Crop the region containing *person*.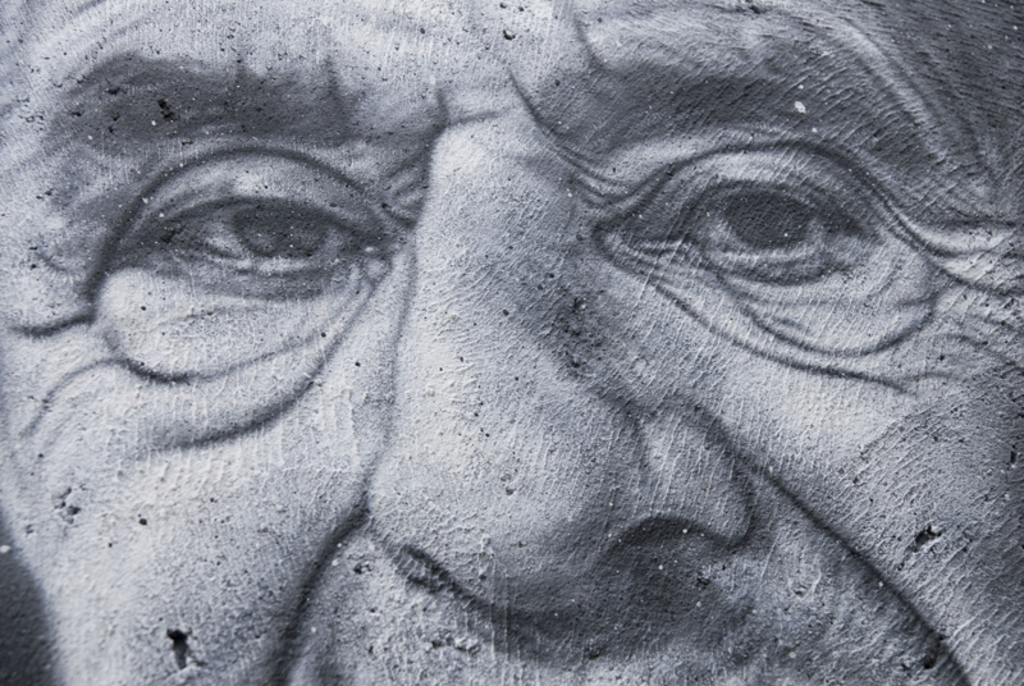
Crop region: bbox=(0, 0, 1023, 685).
